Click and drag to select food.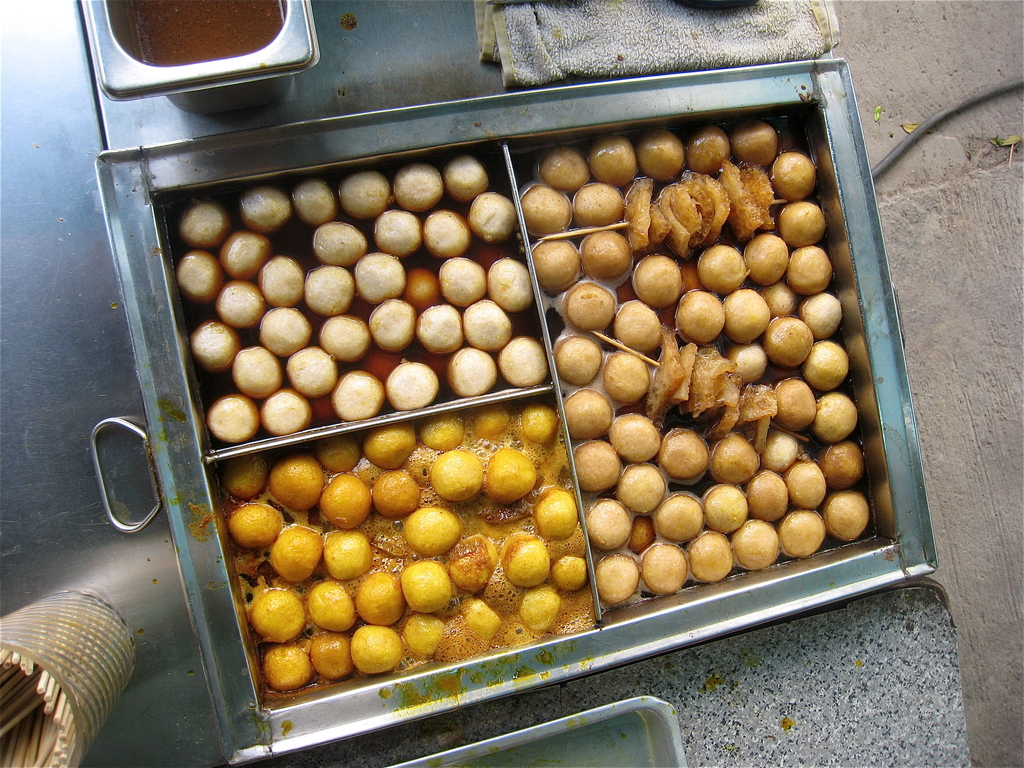
Selection: box(406, 267, 442, 305).
